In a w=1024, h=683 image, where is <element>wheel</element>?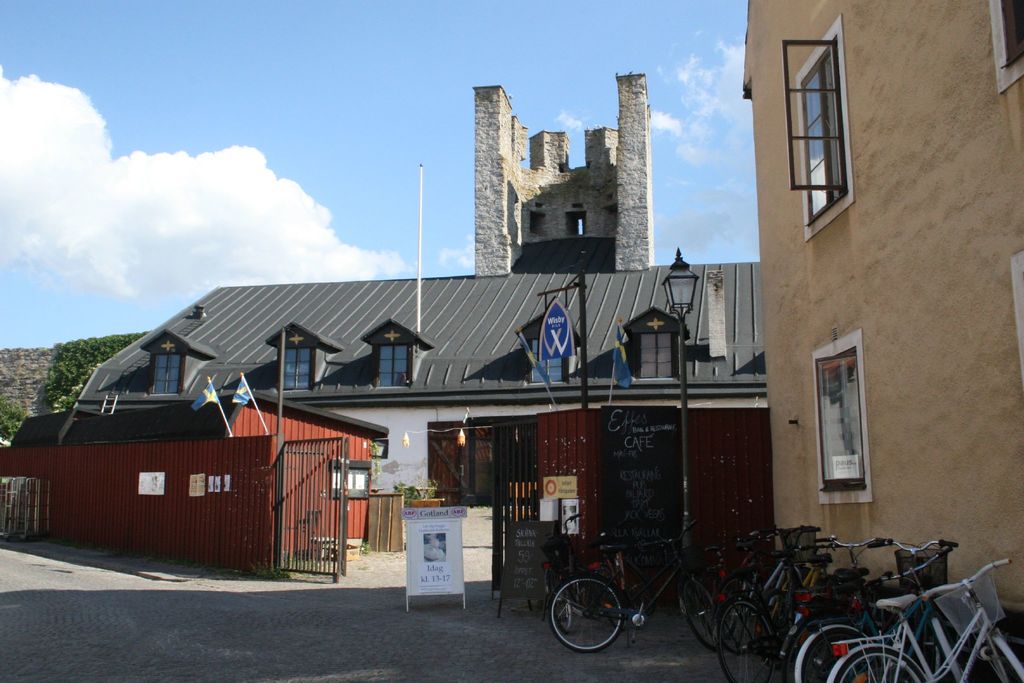
BBox(560, 589, 641, 658).
